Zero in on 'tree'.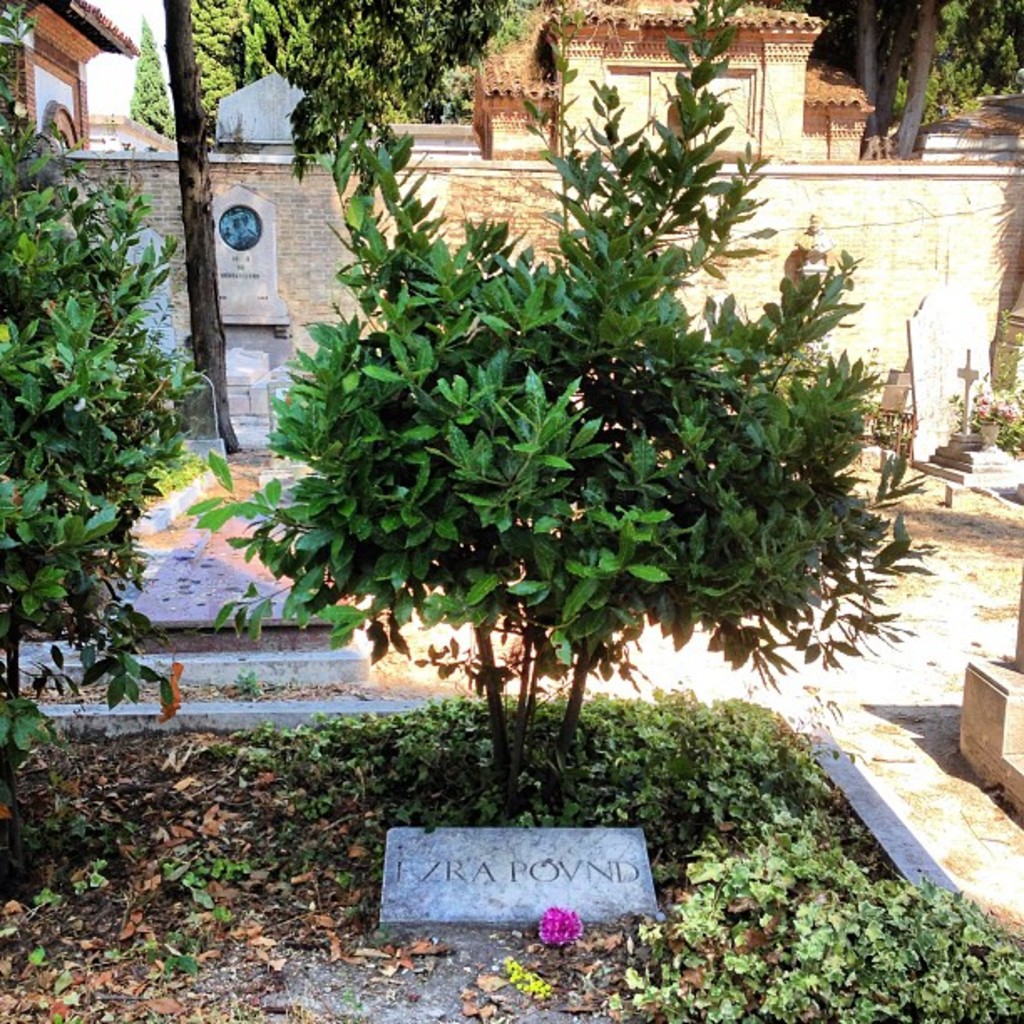
Zeroed in: x1=109 y1=10 x2=186 y2=146.
